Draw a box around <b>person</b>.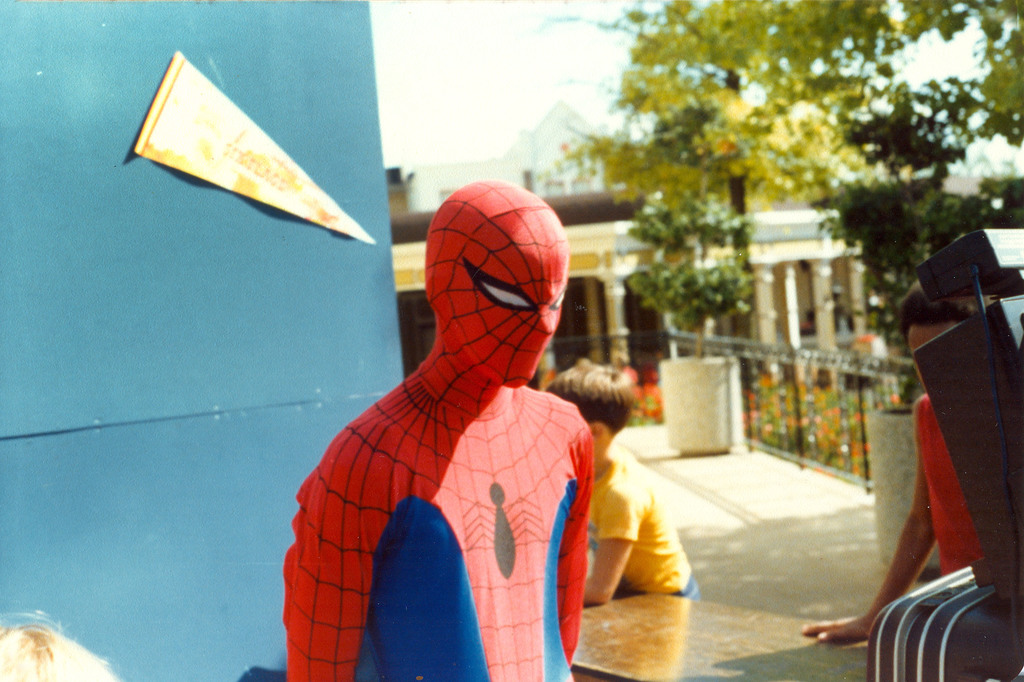
(800, 279, 990, 644).
